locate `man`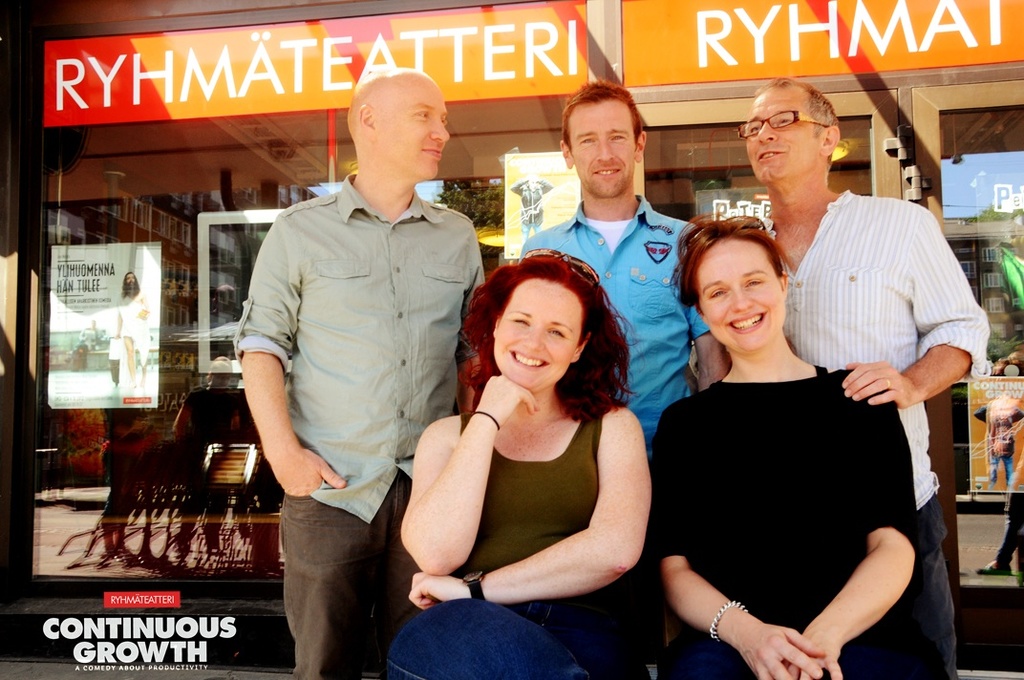
locate(225, 59, 482, 665)
